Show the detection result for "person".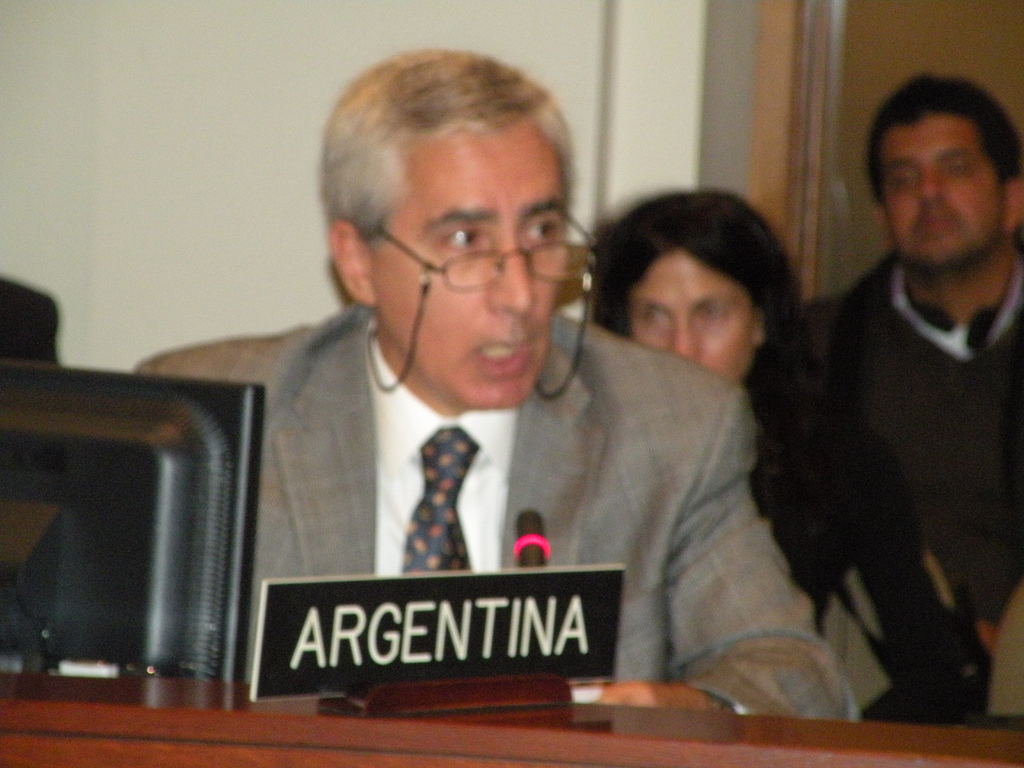
<bbox>813, 64, 1023, 646</bbox>.
